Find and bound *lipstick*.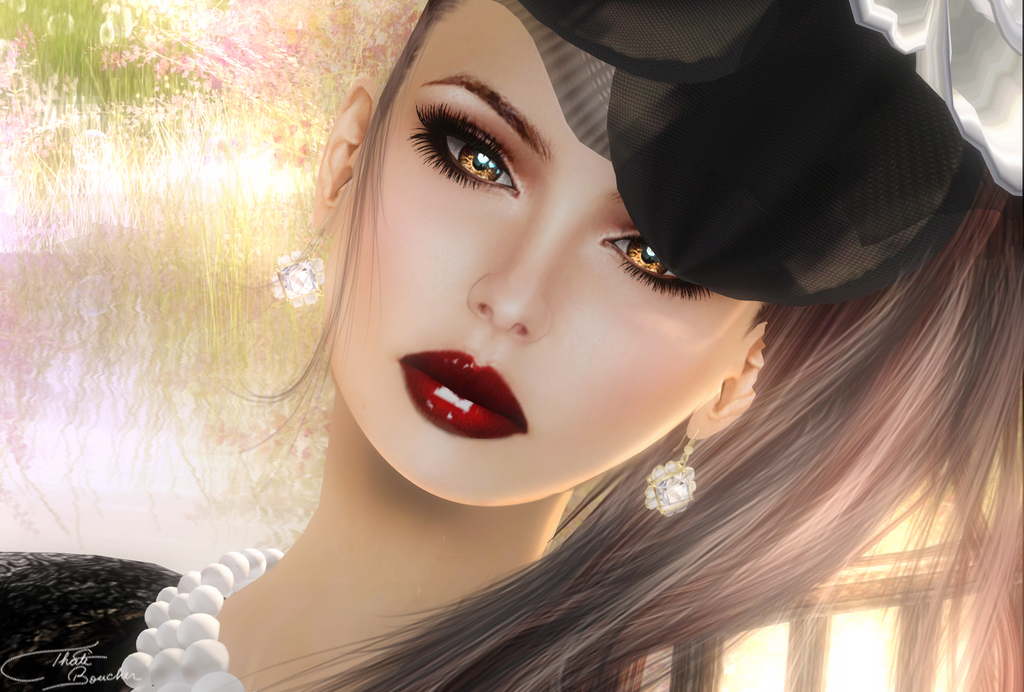
Bound: <box>397,345,530,440</box>.
